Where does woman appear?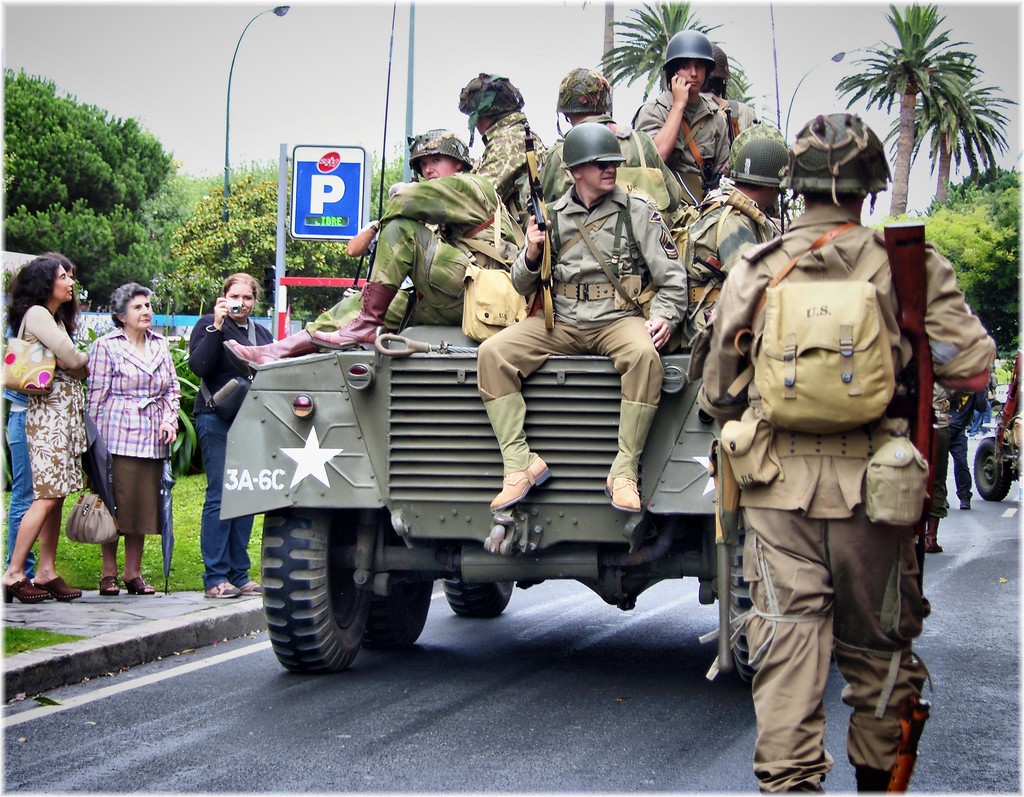
Appears at [191,272,275,604].
